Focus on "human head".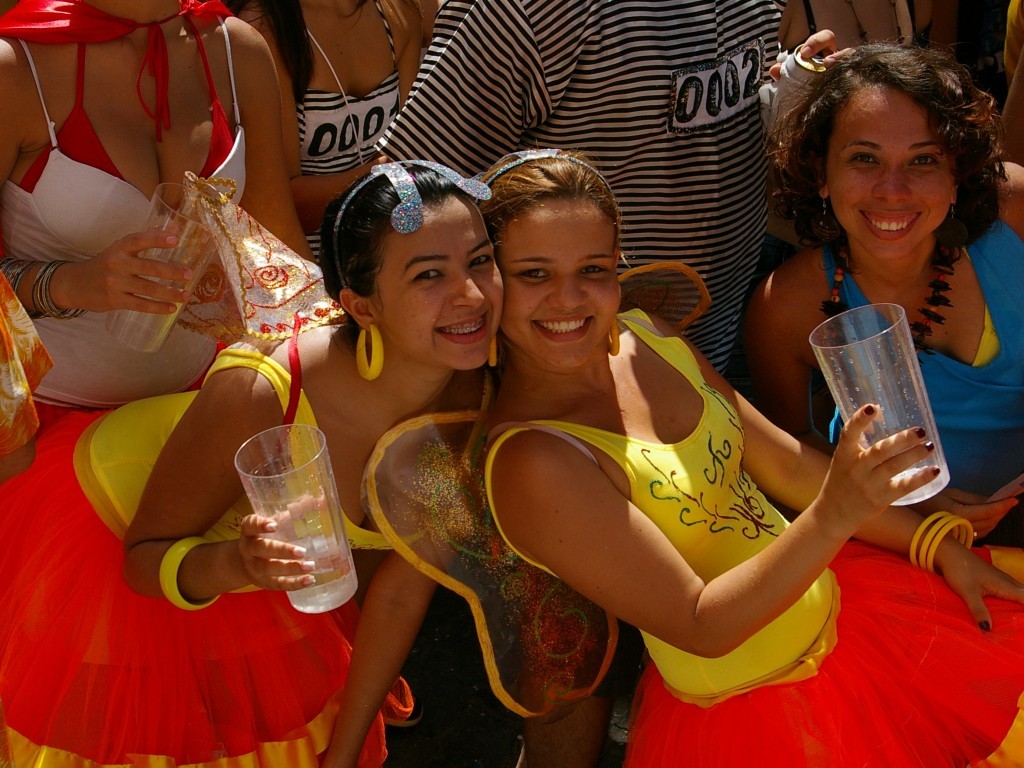
Focused at (816,39,984,257).
